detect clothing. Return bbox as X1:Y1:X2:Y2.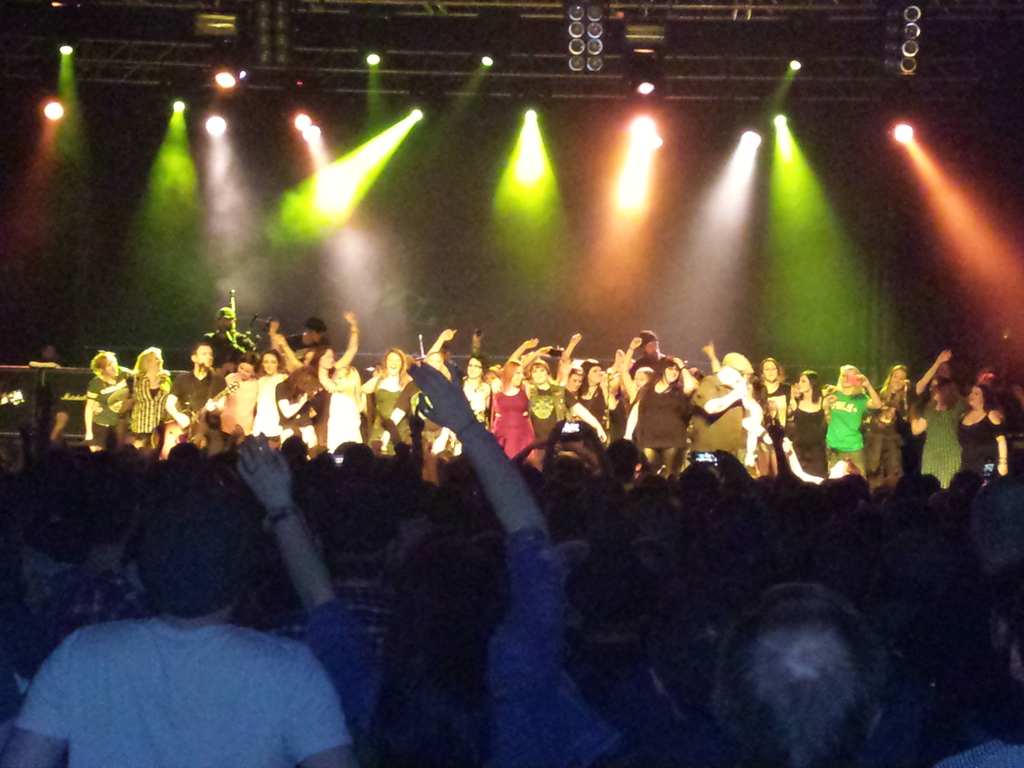
86:369:135:449.
